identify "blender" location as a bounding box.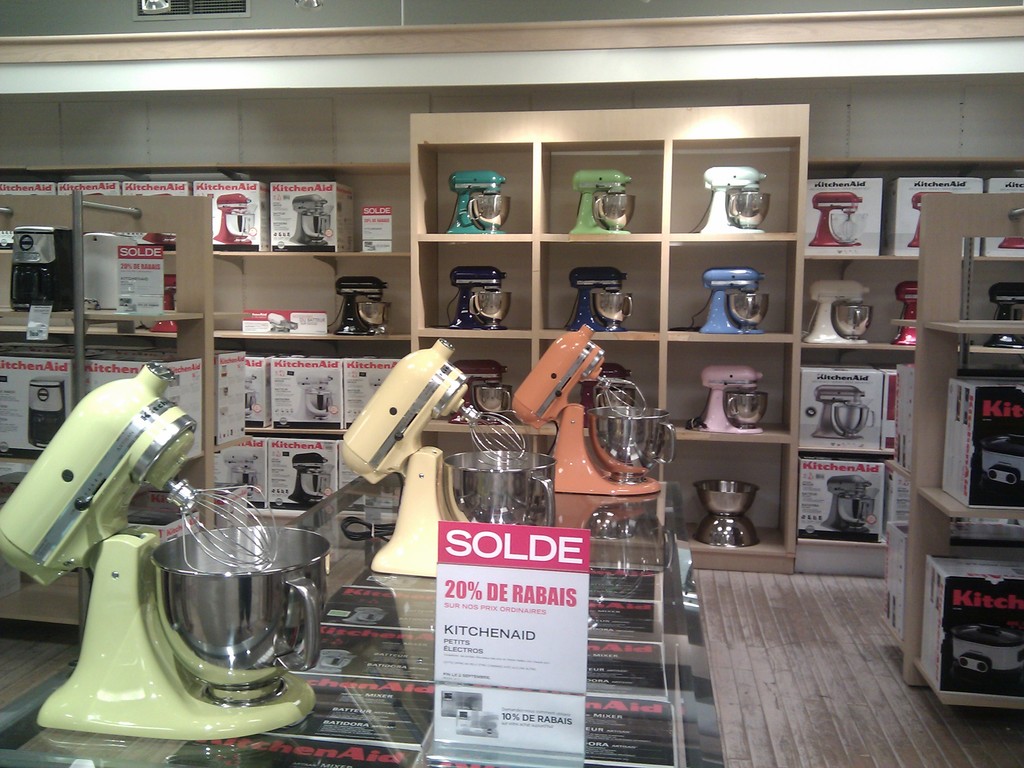
[left=689, top=163, right=771, bottom=236].
